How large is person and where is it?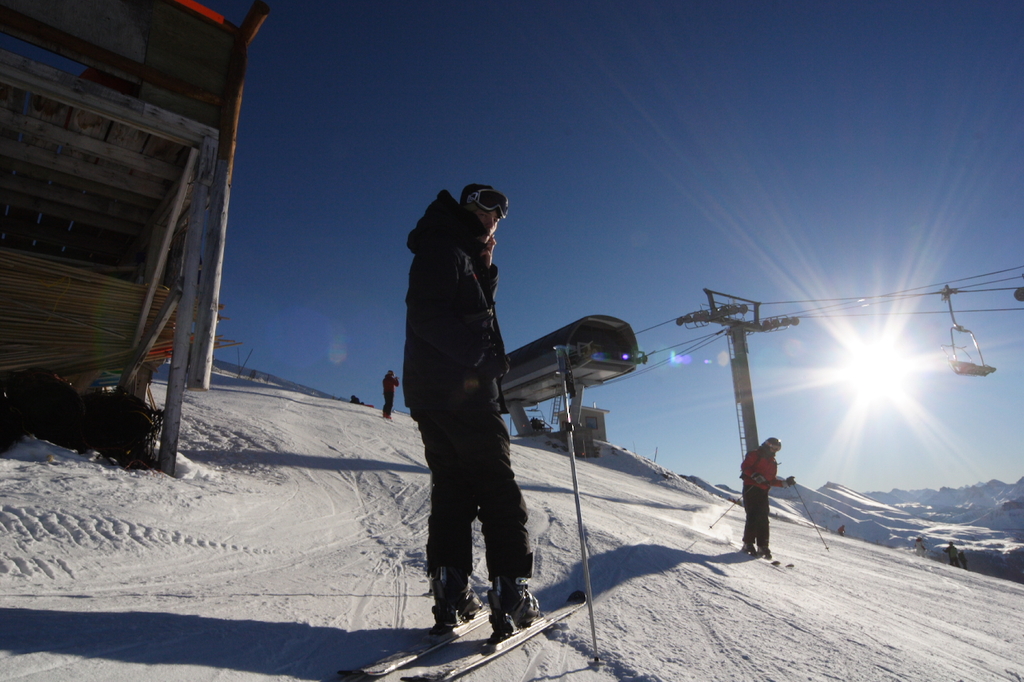
Bounding box: region(837, 524, 845, 535).
